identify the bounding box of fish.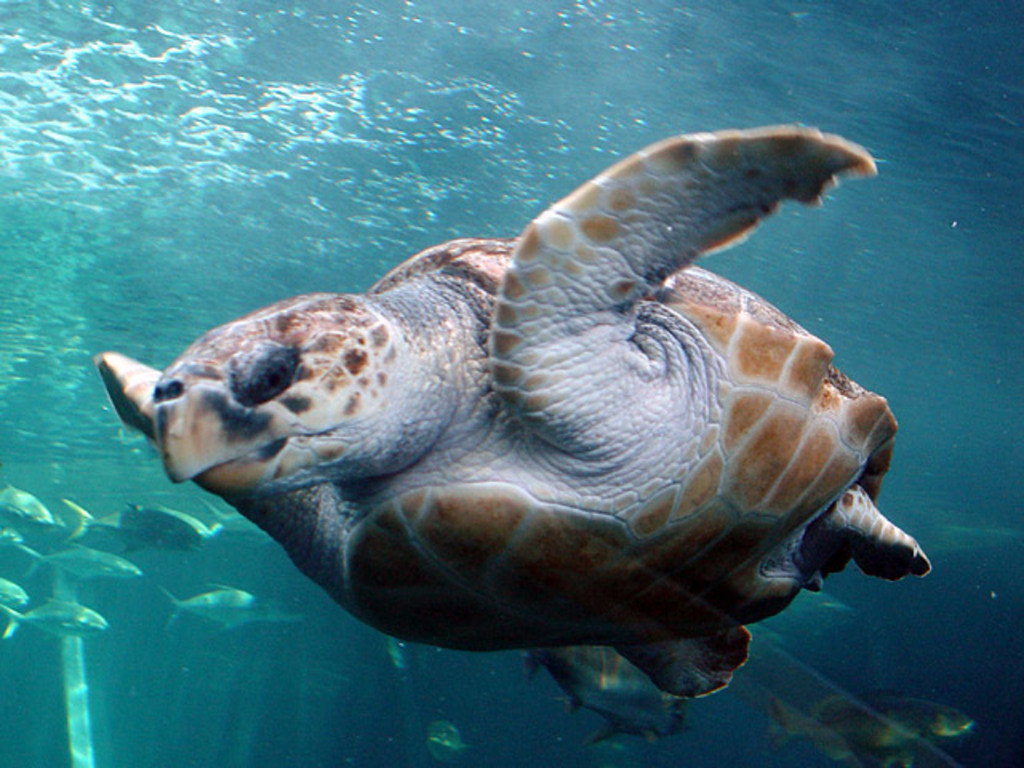
detection(66, 494, 221, 549).
